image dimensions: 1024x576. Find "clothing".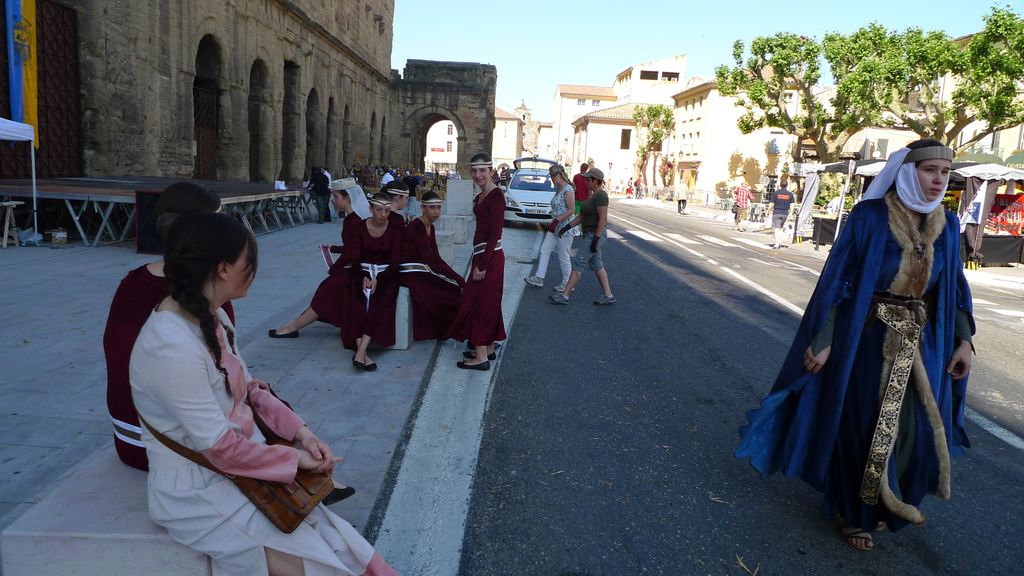
{"x1": 575, "y1": 188, "x2": 607, "y2": 234}.
